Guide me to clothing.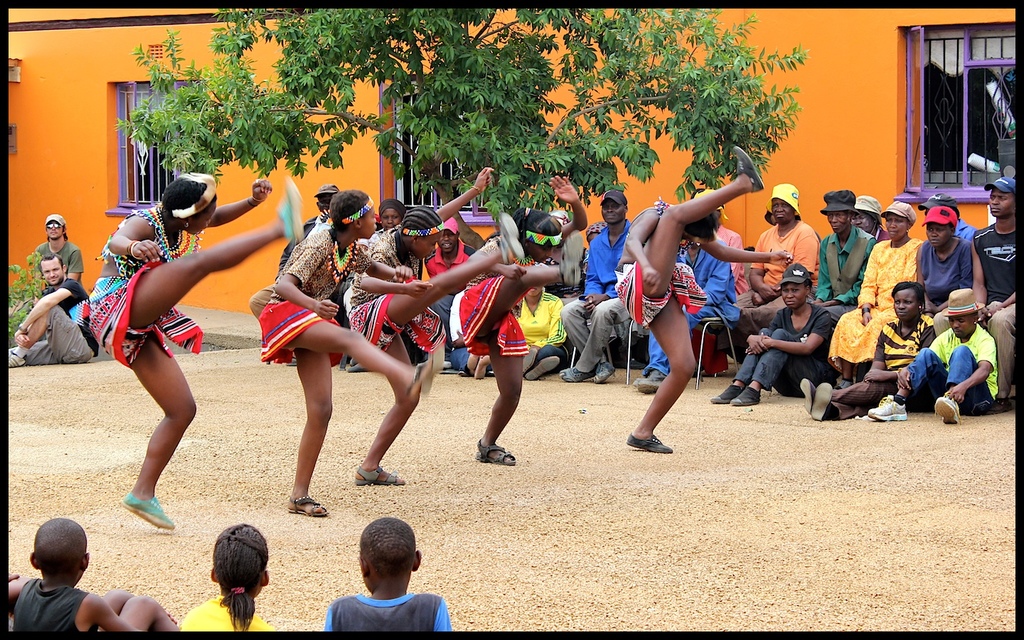
Guidance: detection(558, 229, 634, 362).
